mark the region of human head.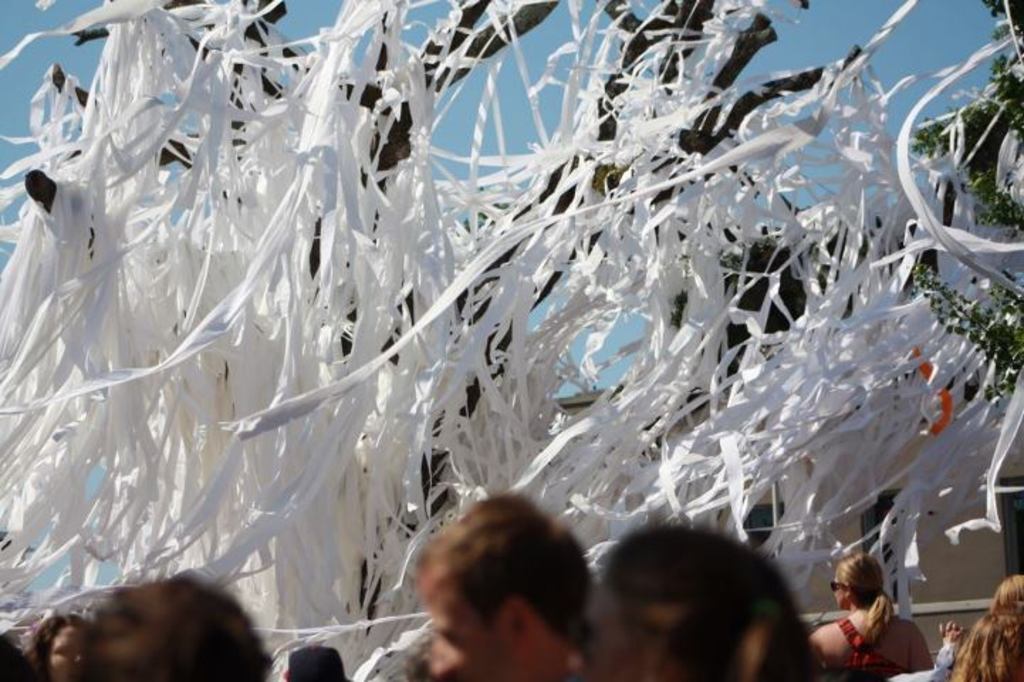
Region: bbox=(828, 551, 886, 607).
